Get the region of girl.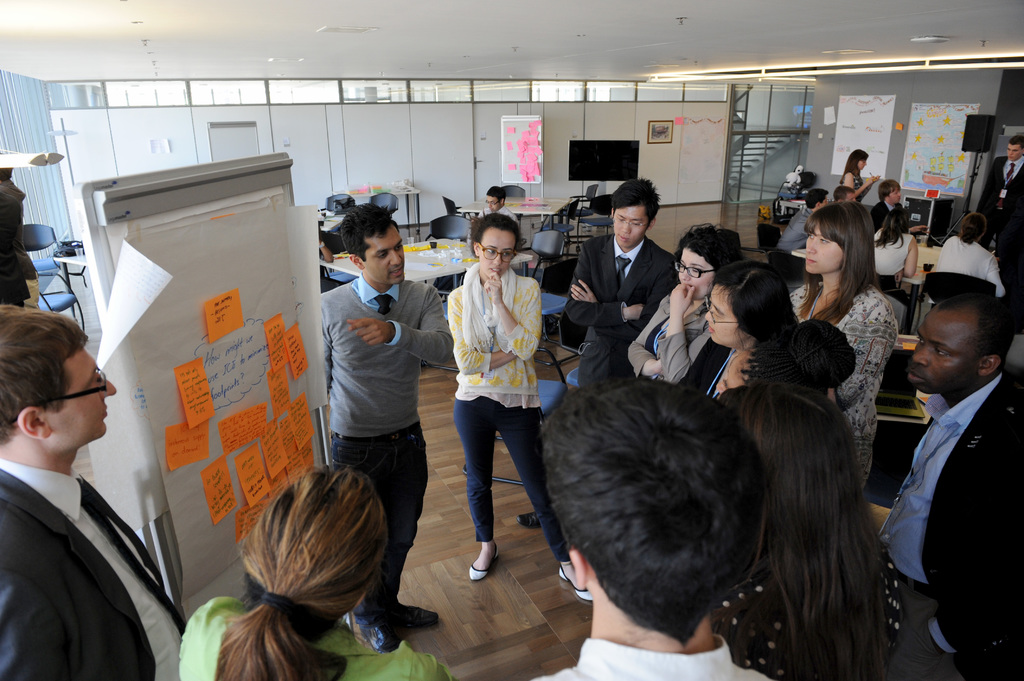
bbox(929, 213, 1005, 309).
